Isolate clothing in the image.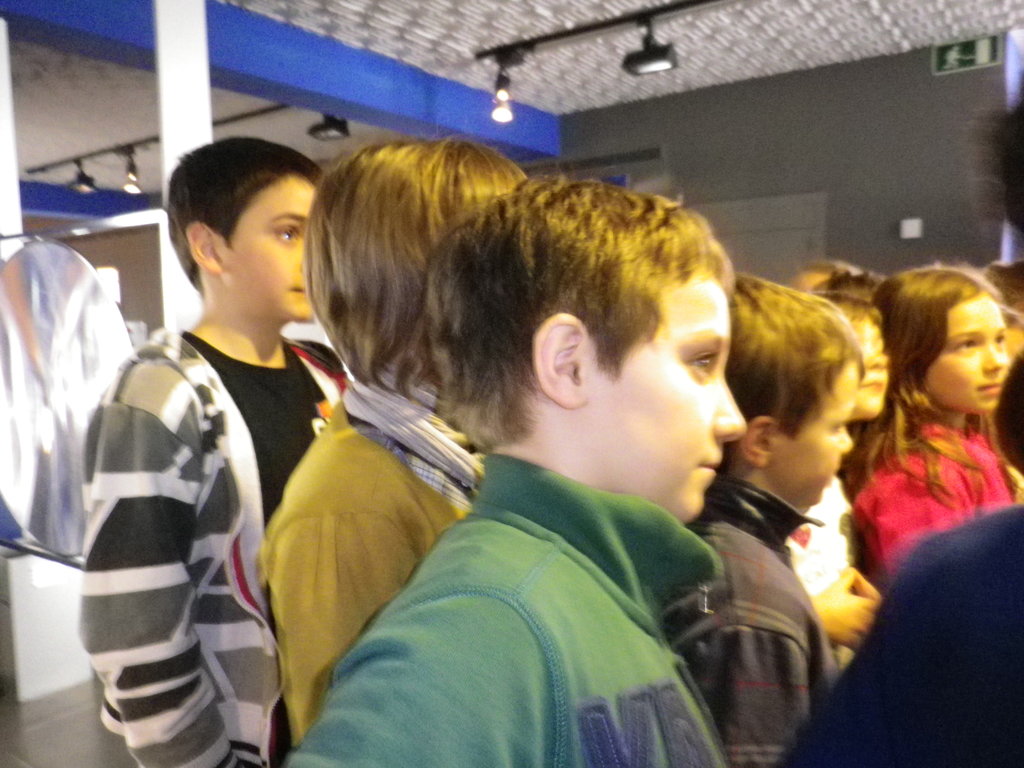
Isolated region: select_region(781, 467, 849, 685).
